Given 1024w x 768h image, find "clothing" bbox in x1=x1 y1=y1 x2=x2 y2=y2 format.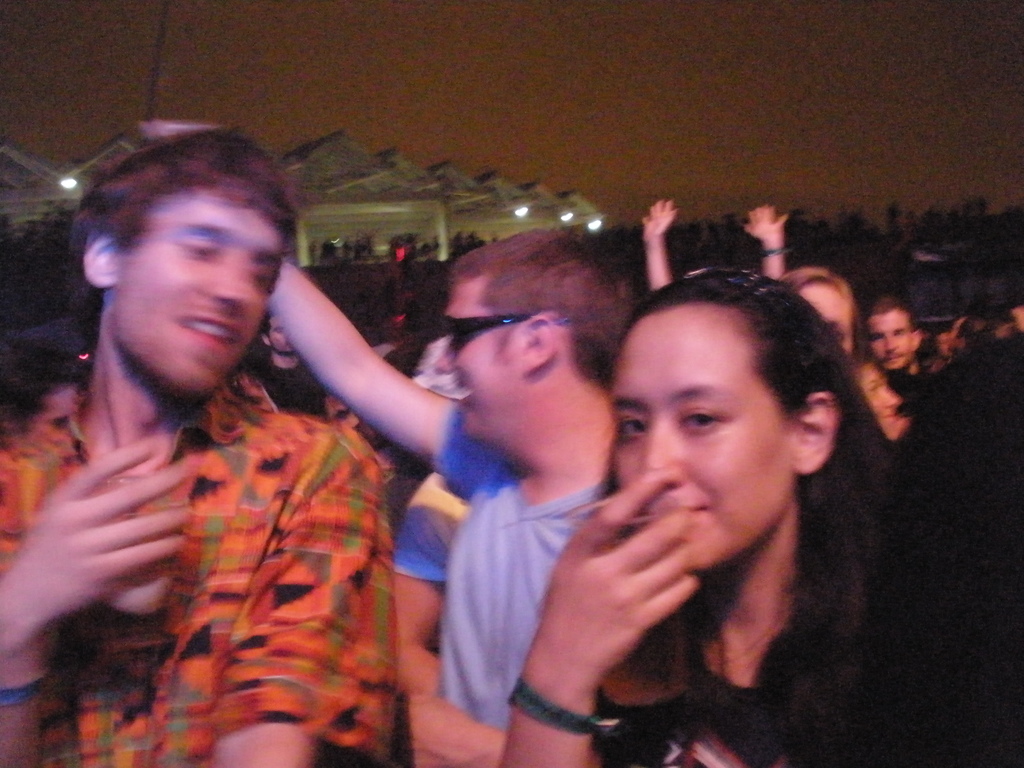
x1=399 y1=408 x2=508 y2=587.
